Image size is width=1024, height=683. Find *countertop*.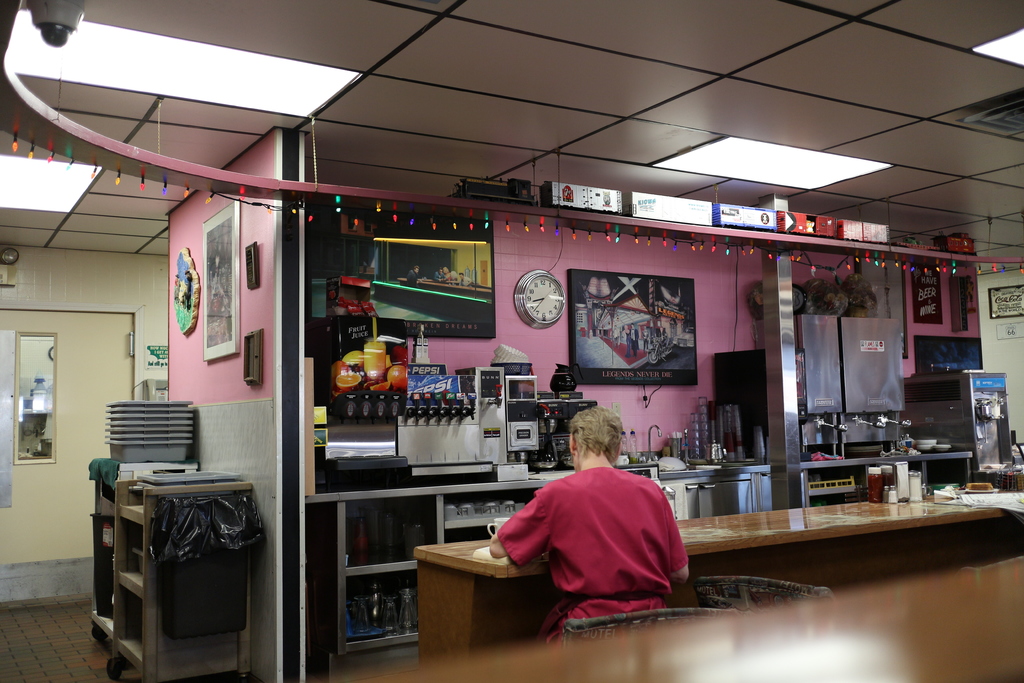
bbox(308, 558, 1023, 682).
